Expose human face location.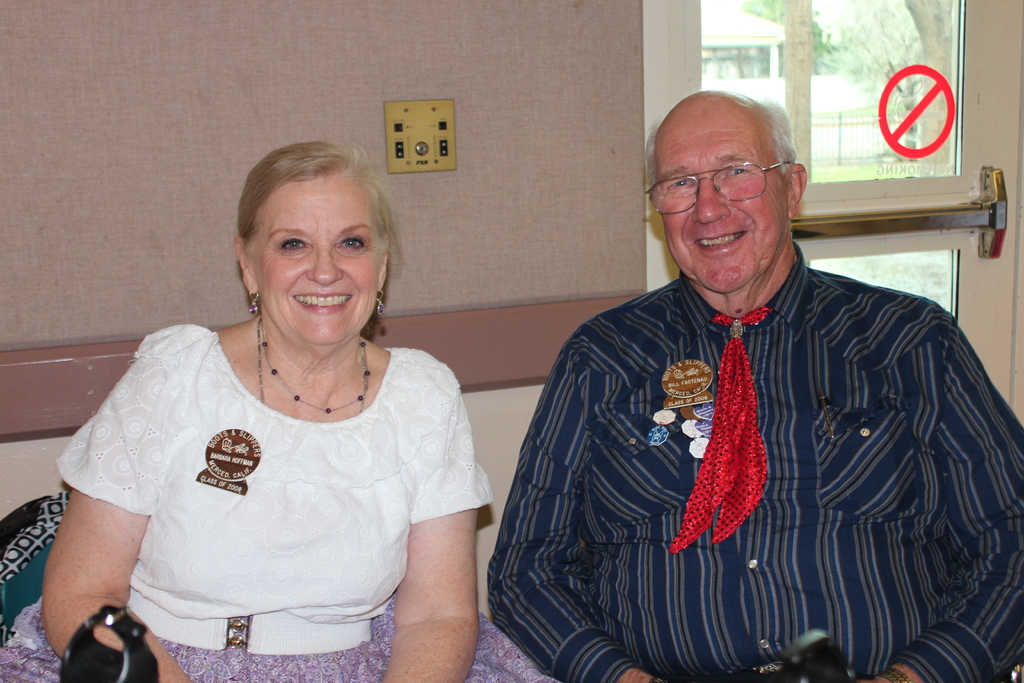
Exposed at bbox=(648, 79, 793, 298).
